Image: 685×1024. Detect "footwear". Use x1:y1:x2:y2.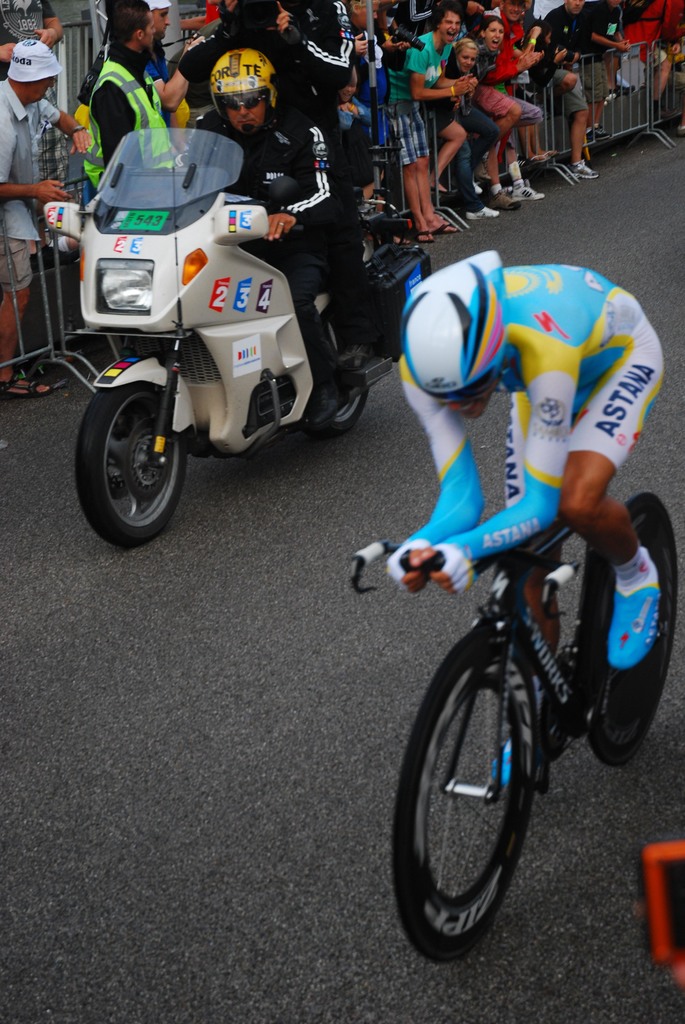
489:189:523:211.
